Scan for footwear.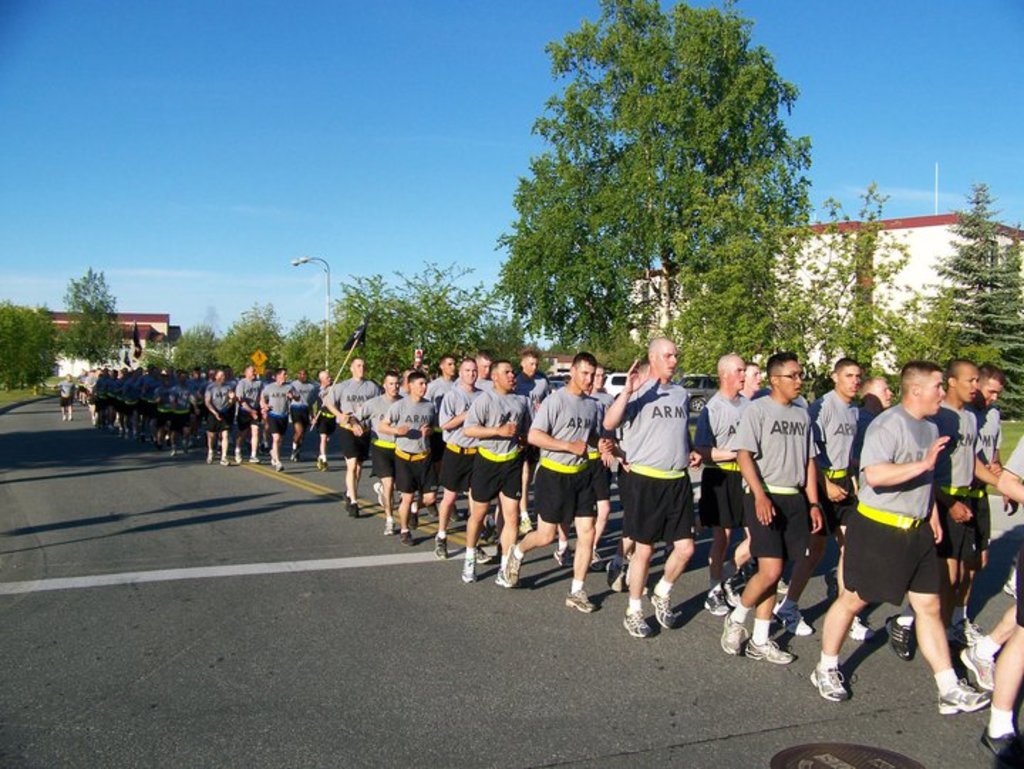
Scan result: (107,424,112,432).
